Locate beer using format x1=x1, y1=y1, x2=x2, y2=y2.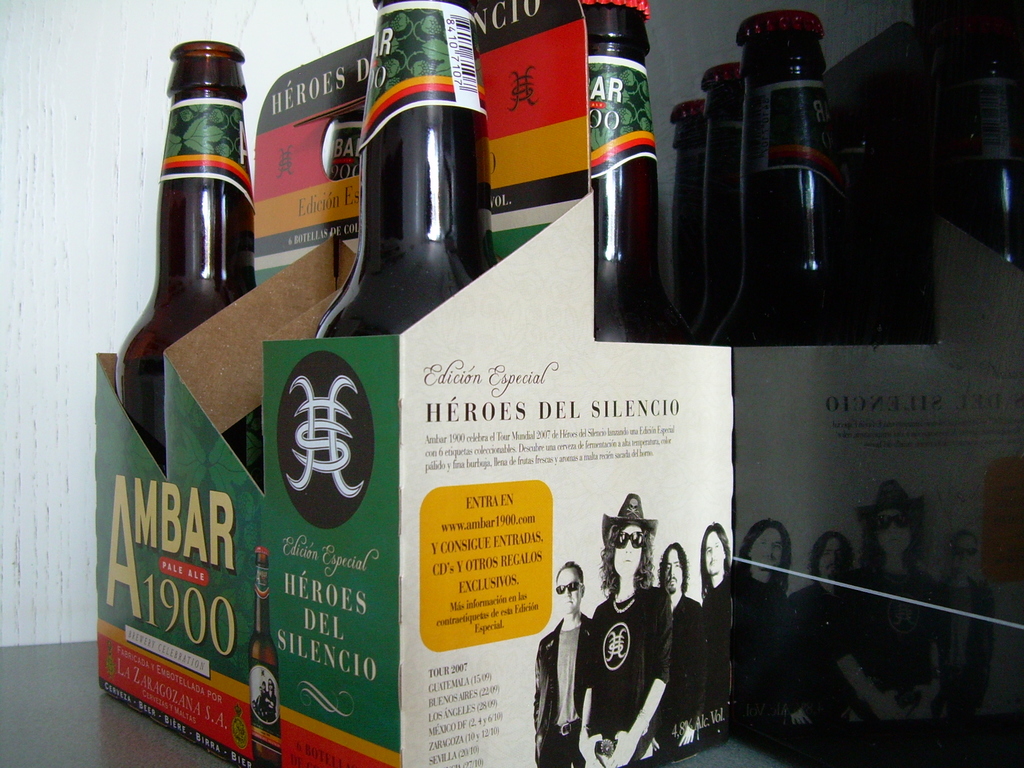
x1=591, y1=0, x2=695, y2=365.
